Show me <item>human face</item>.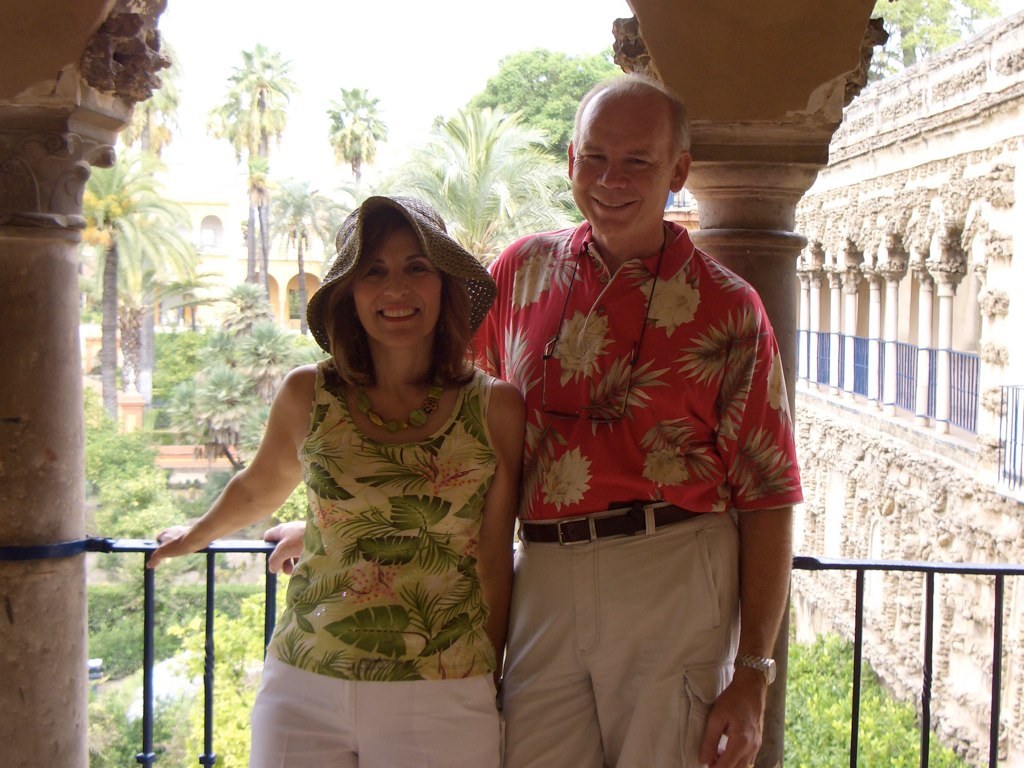
<item>human face</item> is here: x1=347, y1=223, x2=444, y2=347.
